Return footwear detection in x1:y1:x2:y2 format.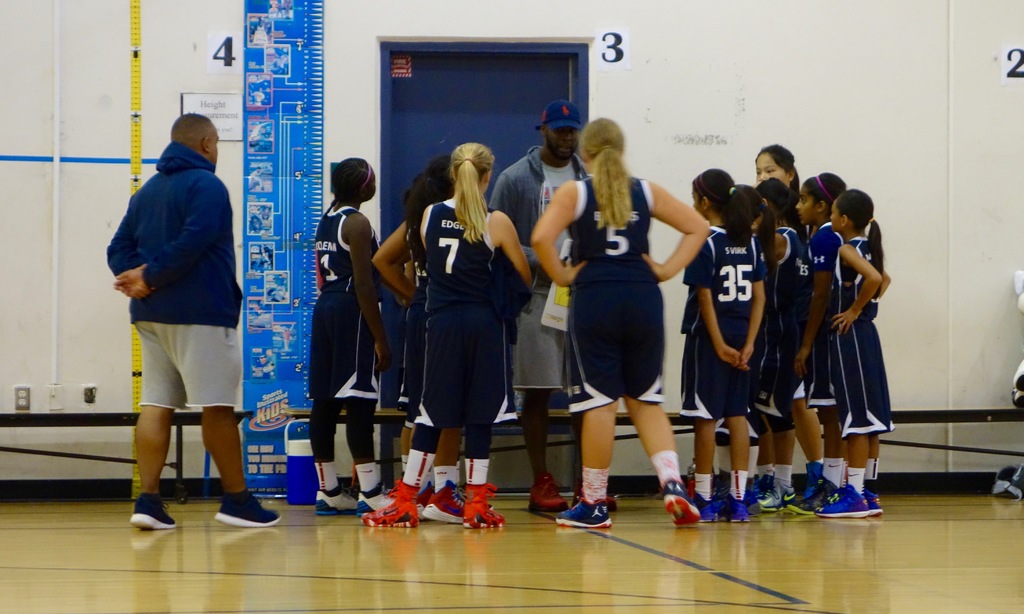
456:483:509:532.
